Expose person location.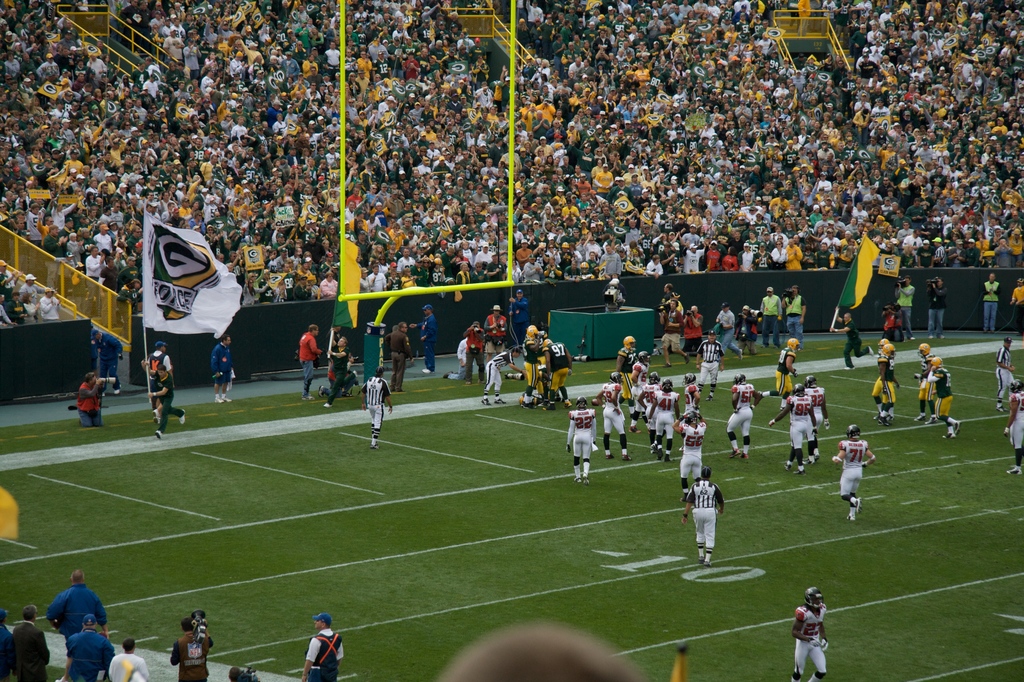
Exposed at pyautogui.locateOnScreen(771, 189, 788, 211).
